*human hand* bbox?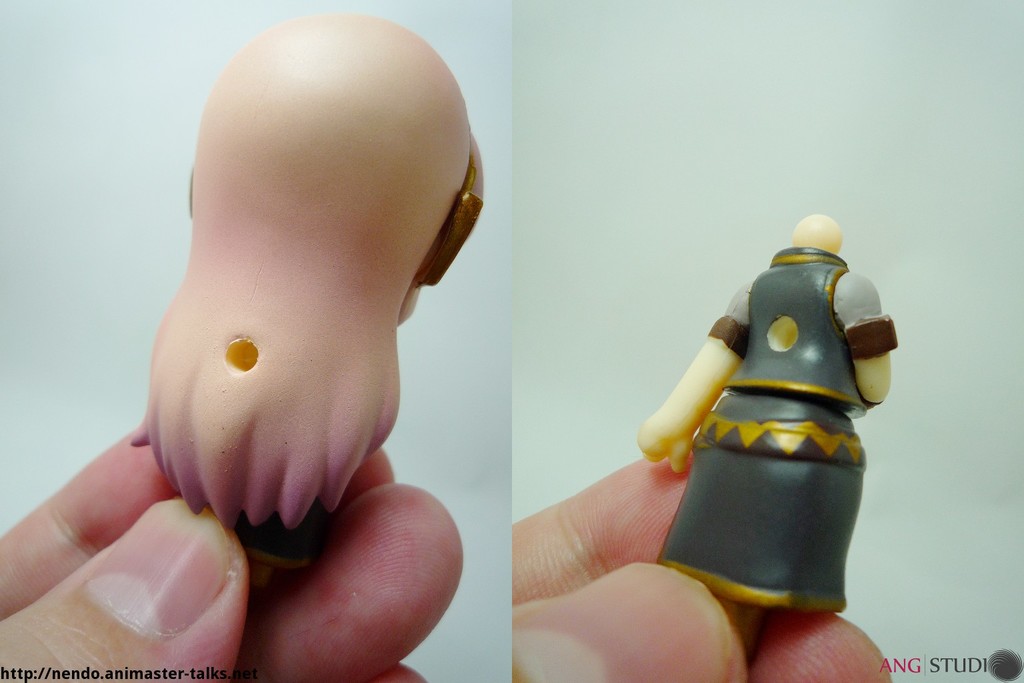
x1=0 y1=423 x2=465 y2=682
